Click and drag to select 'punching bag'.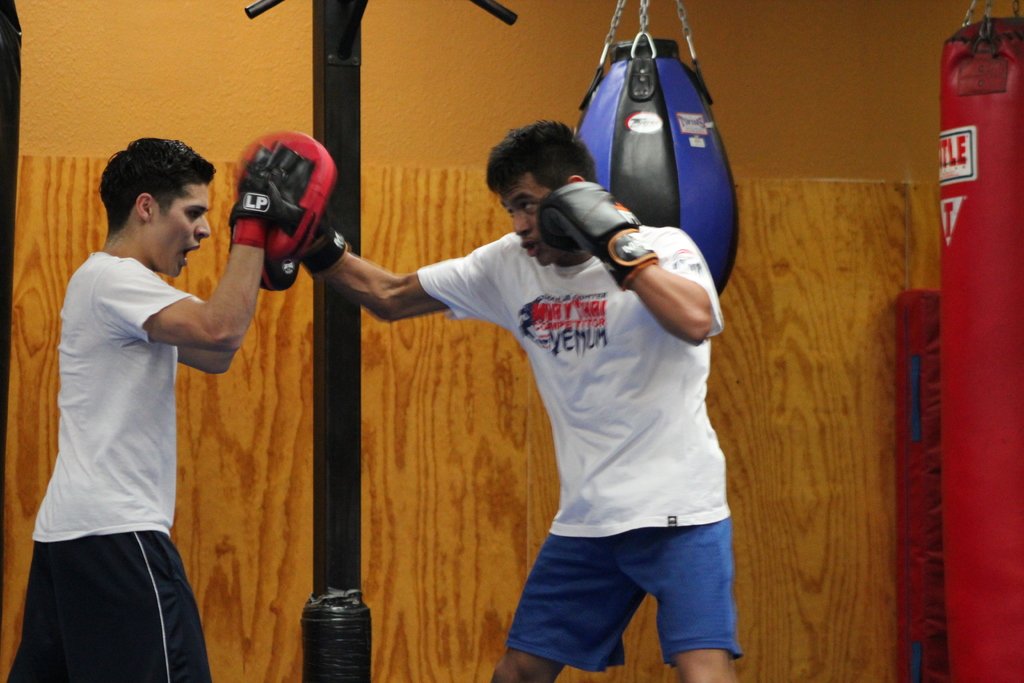
Selection: pyautogui.locateOnScreen(575, 38, 740, 297).
